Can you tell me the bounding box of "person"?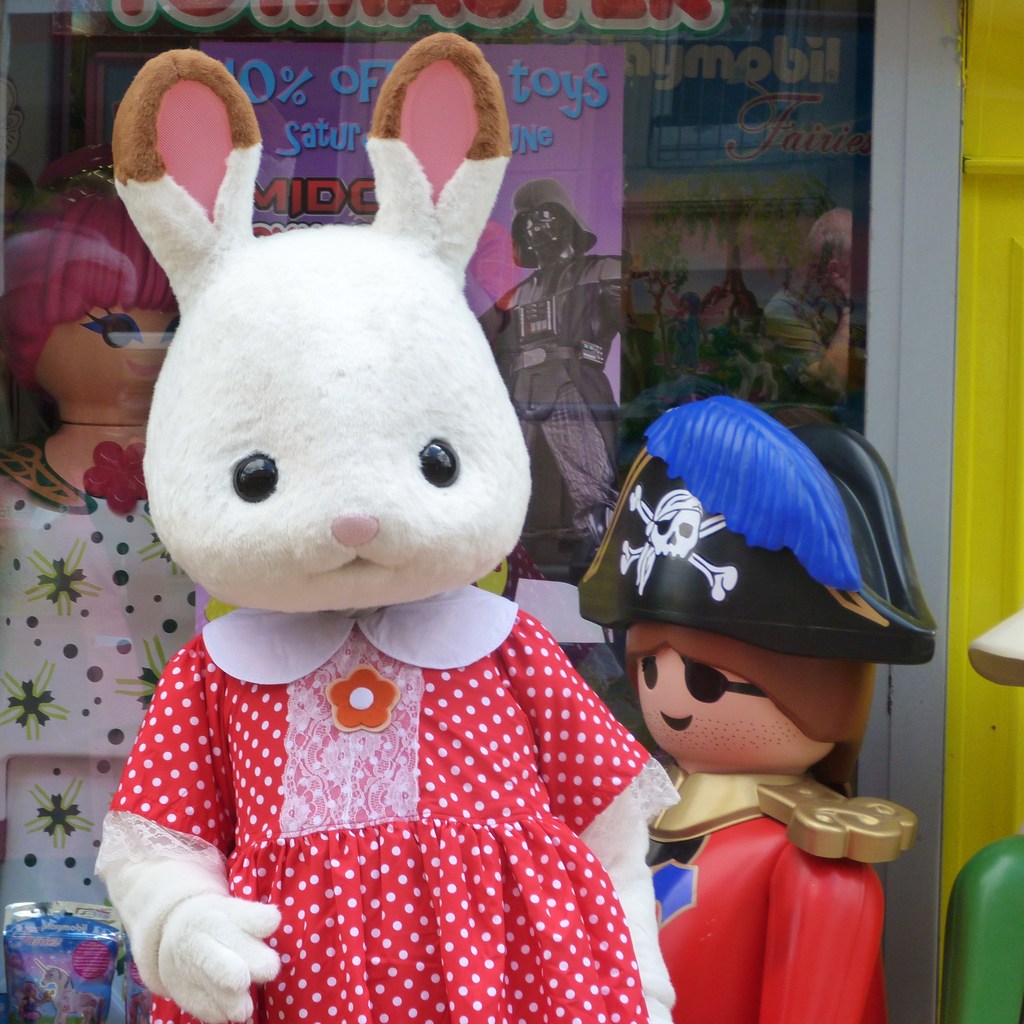
<region>470, 177, 624, 574</region>.
